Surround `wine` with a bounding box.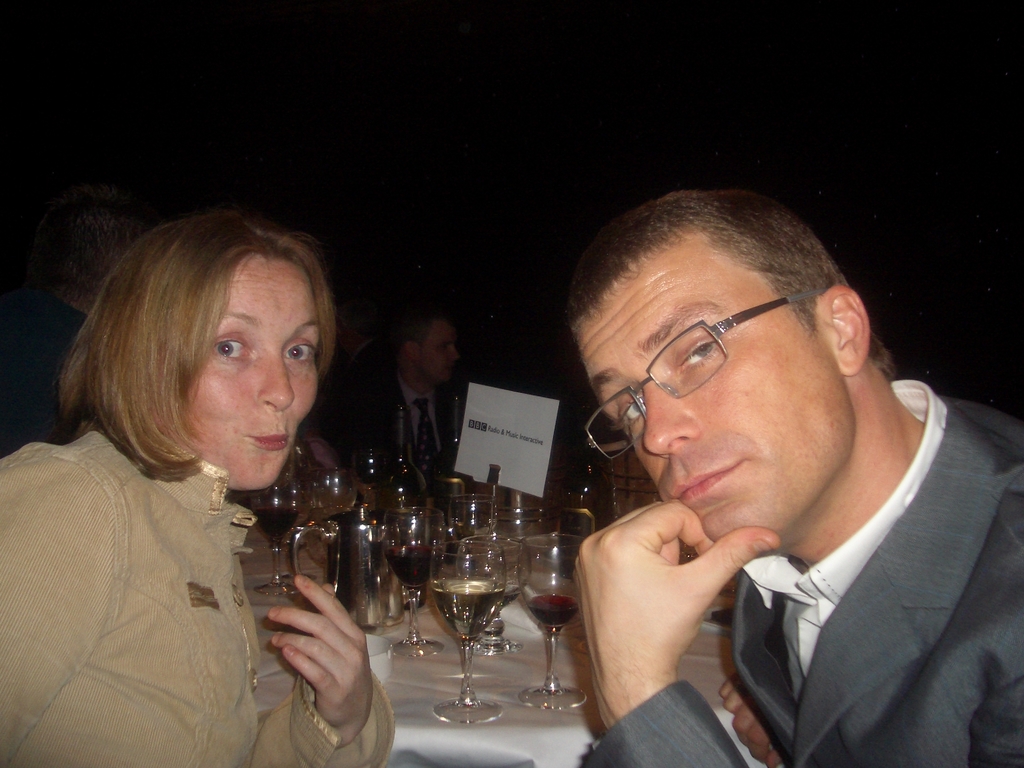
left=391, top=534, right=448, bottom=600.
